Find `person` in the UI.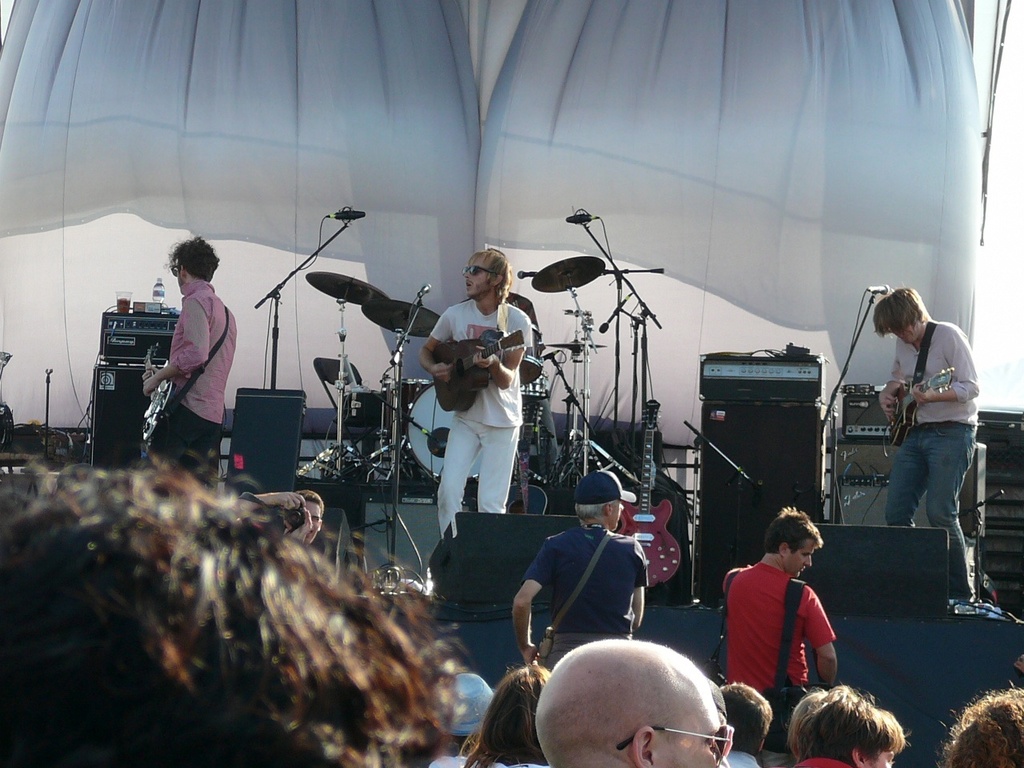
UI element at x1=719, y1=511, x2=839, y2=732.
